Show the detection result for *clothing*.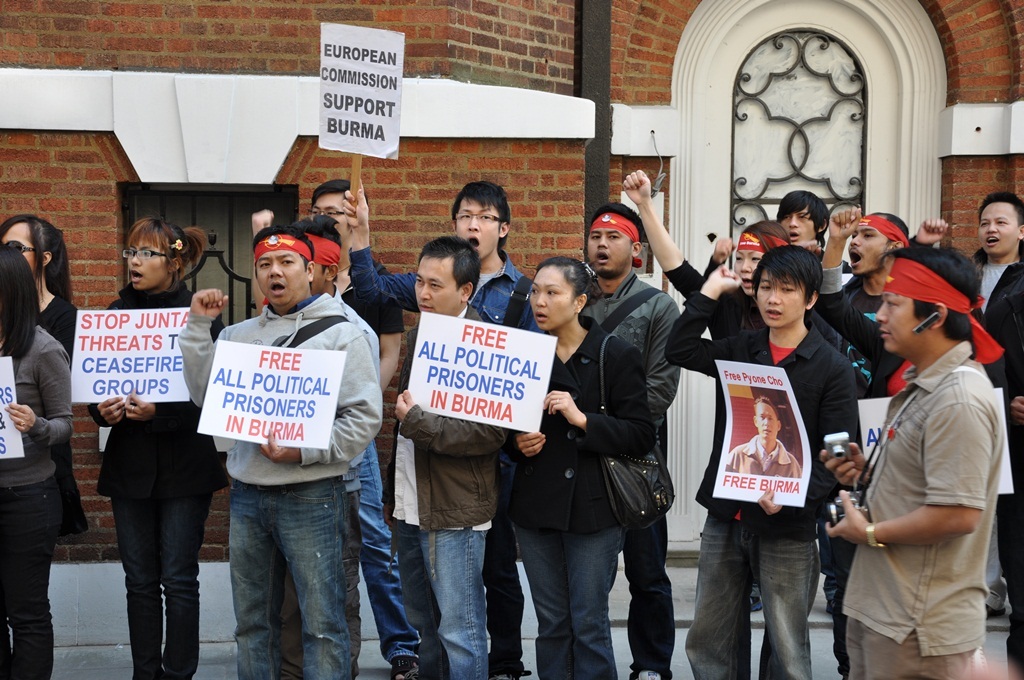
pyautogui.locateOnScreen(848, 318, 1005, 662).
